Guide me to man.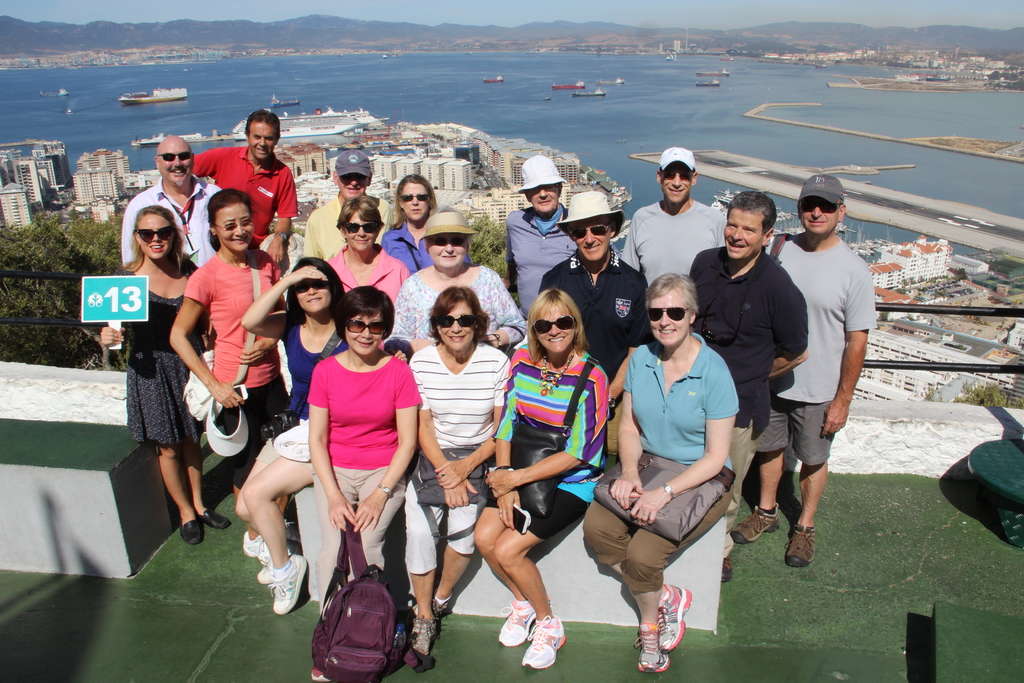
Guidance: select_region(535, 191, 650, 452).
